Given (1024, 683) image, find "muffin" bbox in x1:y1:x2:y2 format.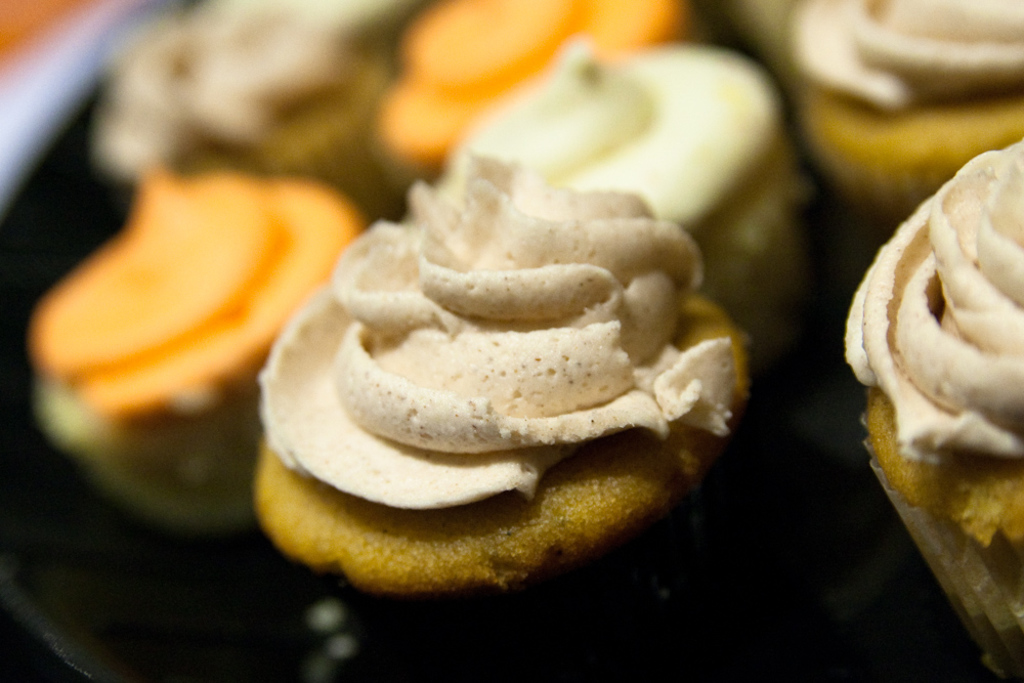
835:127:1023:682.
